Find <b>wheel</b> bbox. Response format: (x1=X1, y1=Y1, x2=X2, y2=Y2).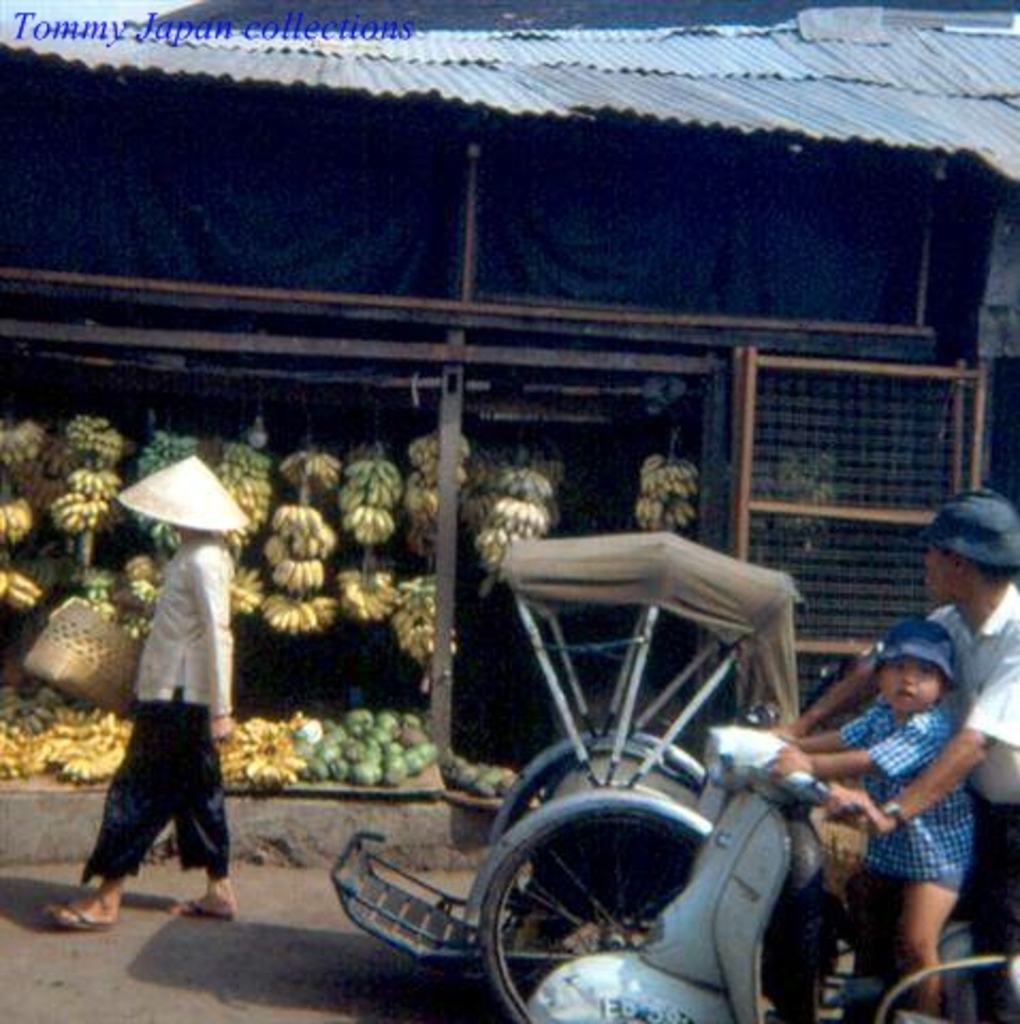
(x1=478, y1=798, x2=719, y2=1022).
